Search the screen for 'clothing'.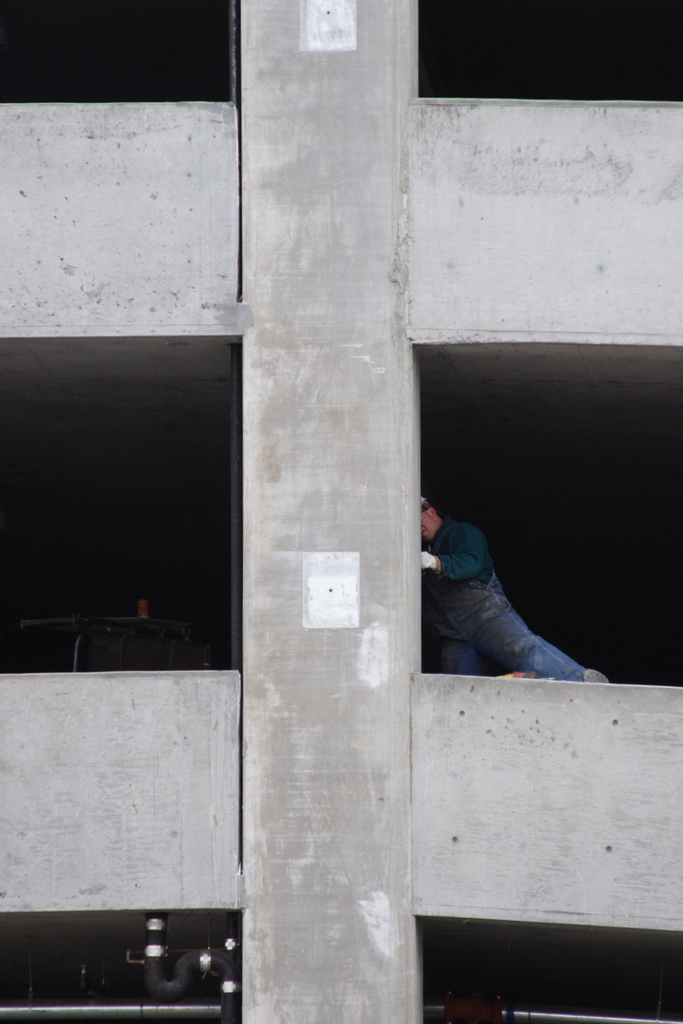
Found at [410,492,620,697].
